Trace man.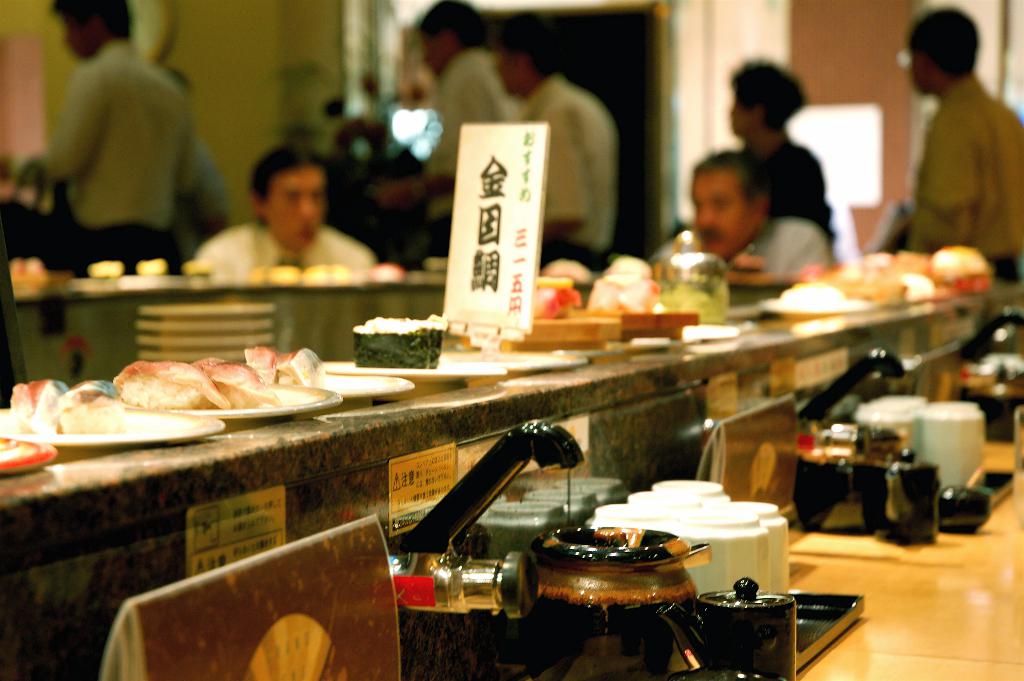
Traced to bbox=(371, 0, 531, 268).
